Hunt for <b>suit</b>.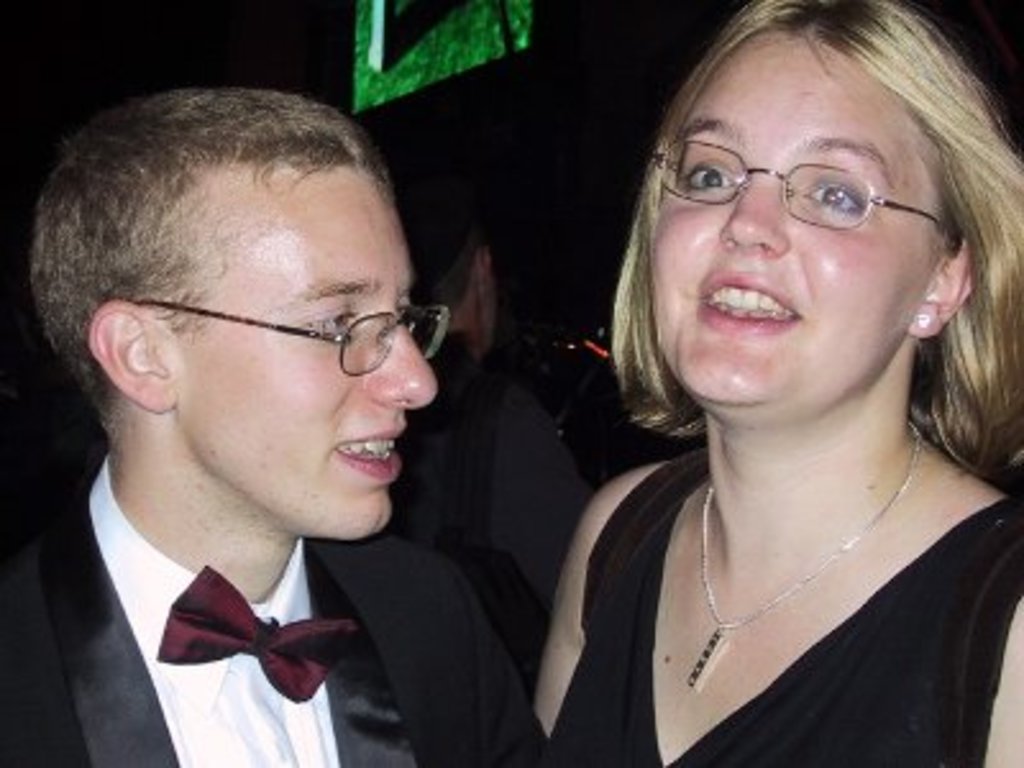
Hunted down at 31/468/458/753.
